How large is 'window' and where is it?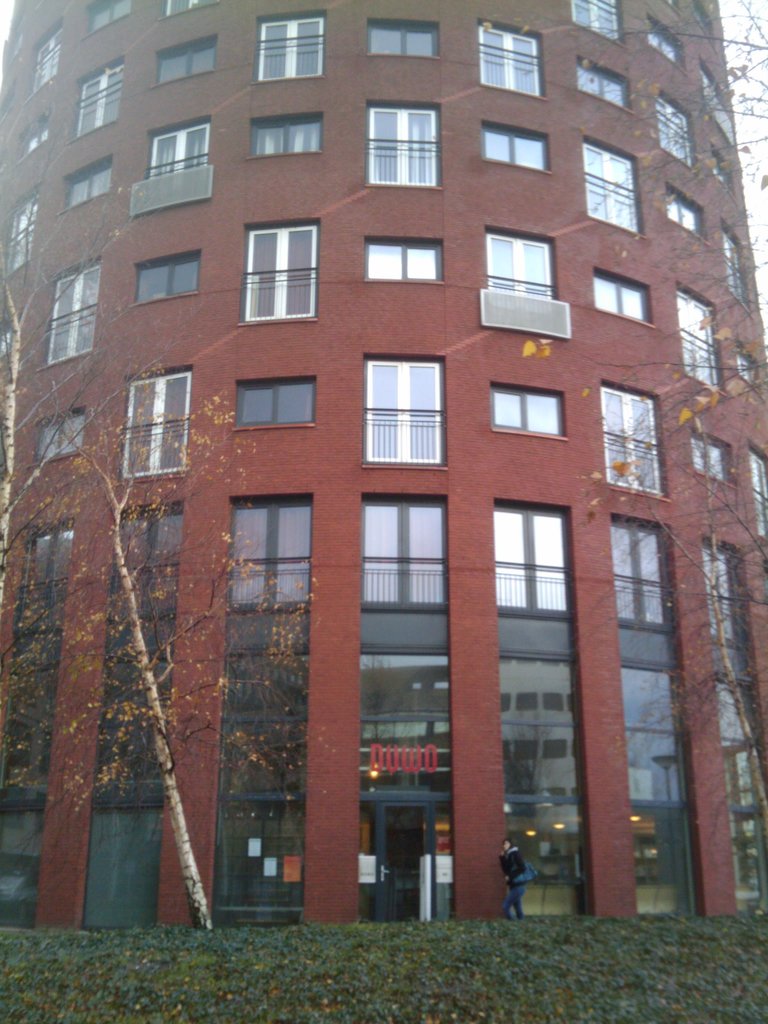
Bounding box: 159:0:209:11.
